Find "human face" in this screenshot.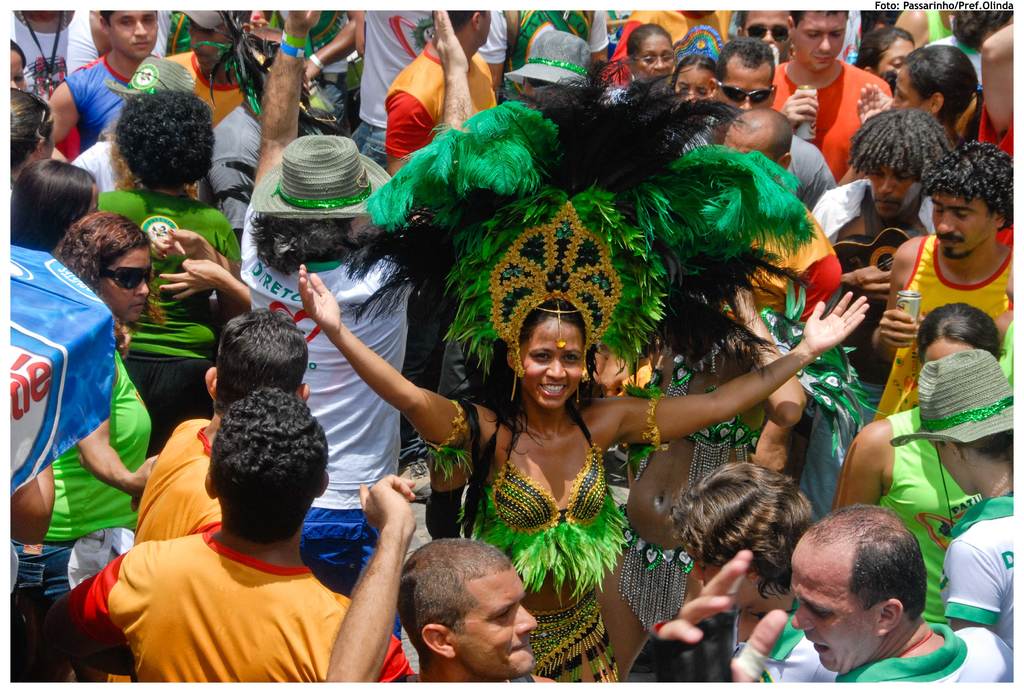
The bounding box for "human face" is region(880, 37, 914, 75).
